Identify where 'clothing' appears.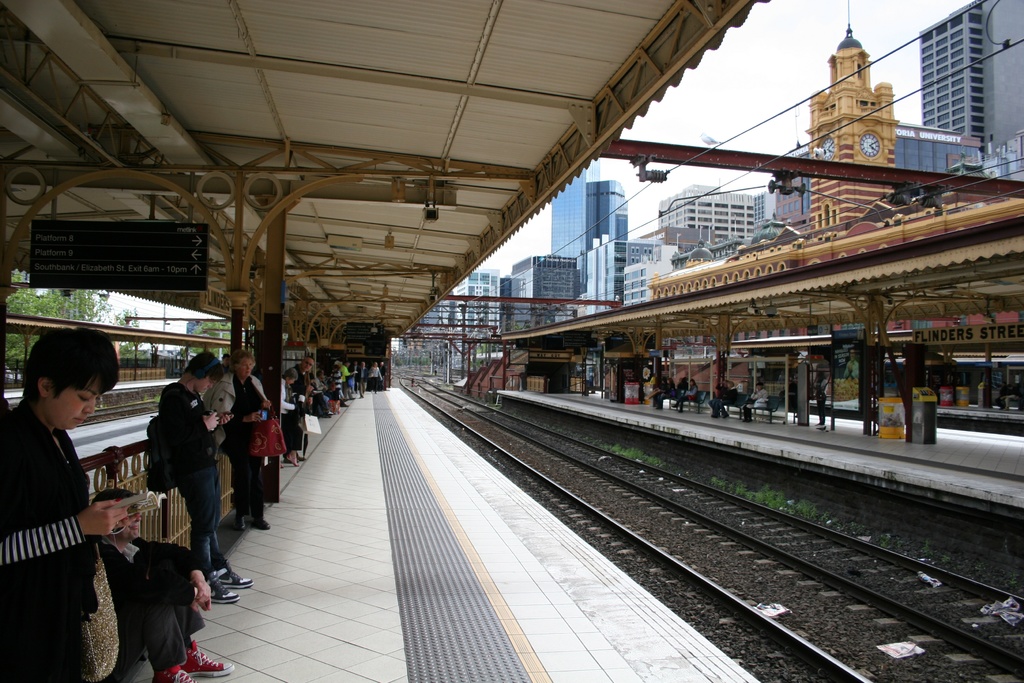
Appears at 717/387/738/416.
